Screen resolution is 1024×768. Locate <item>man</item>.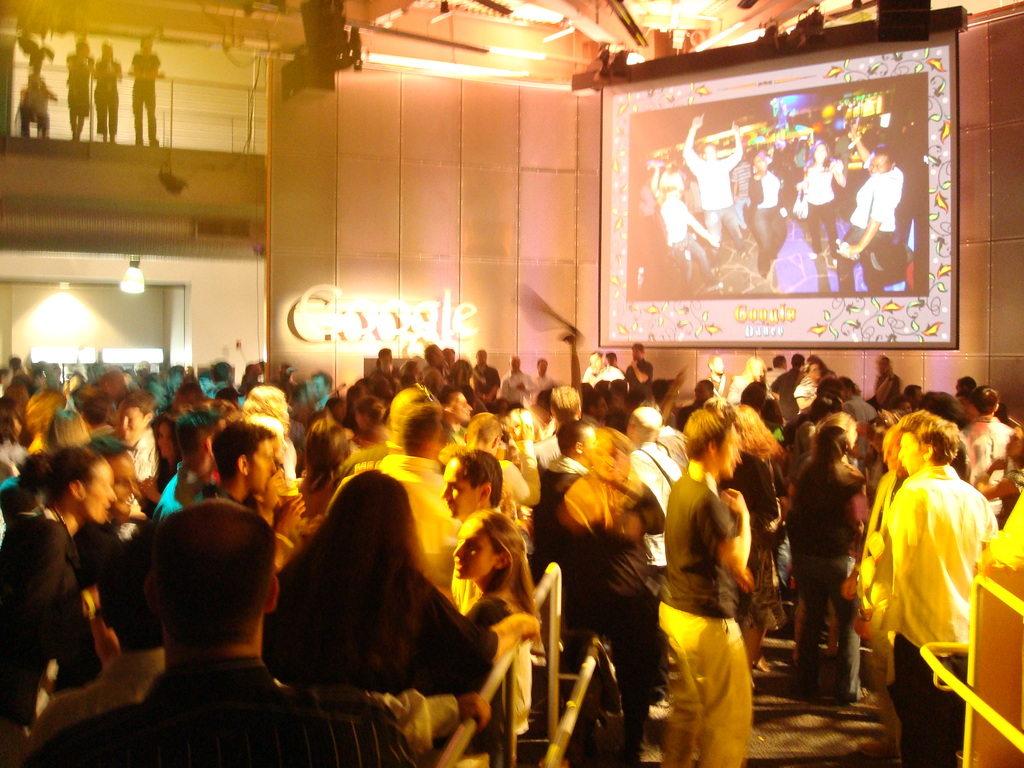
box=[125, 31, 164, 143].
